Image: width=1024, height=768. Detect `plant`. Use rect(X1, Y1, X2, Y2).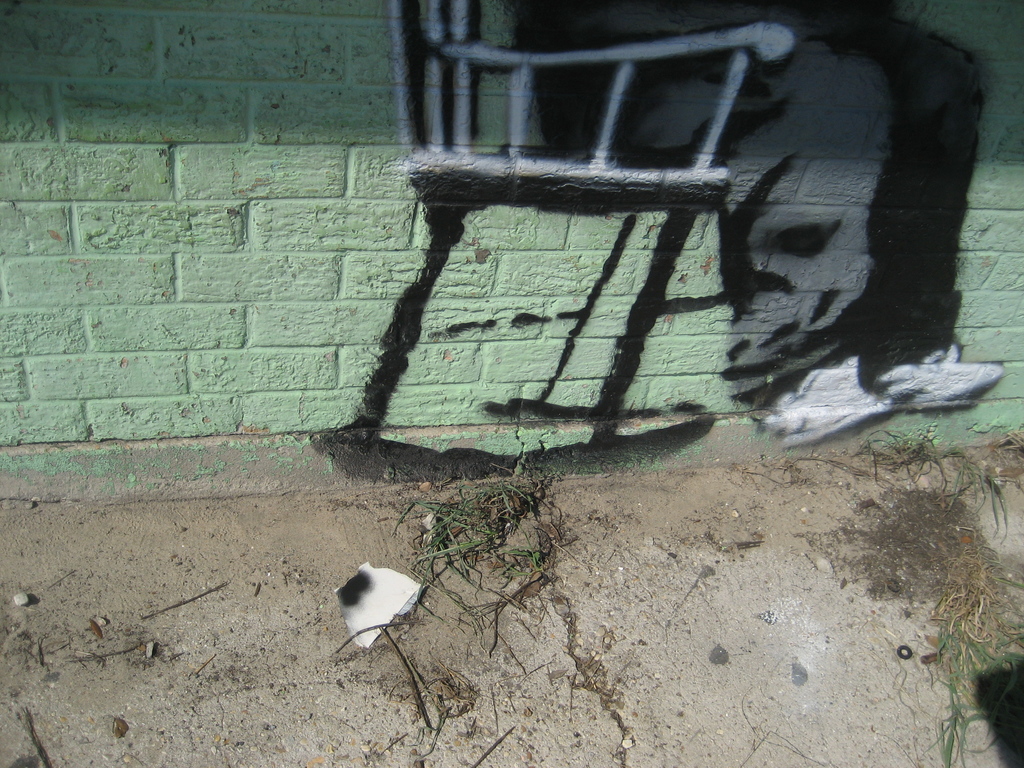
rect(854, 429, 1012, 540).
